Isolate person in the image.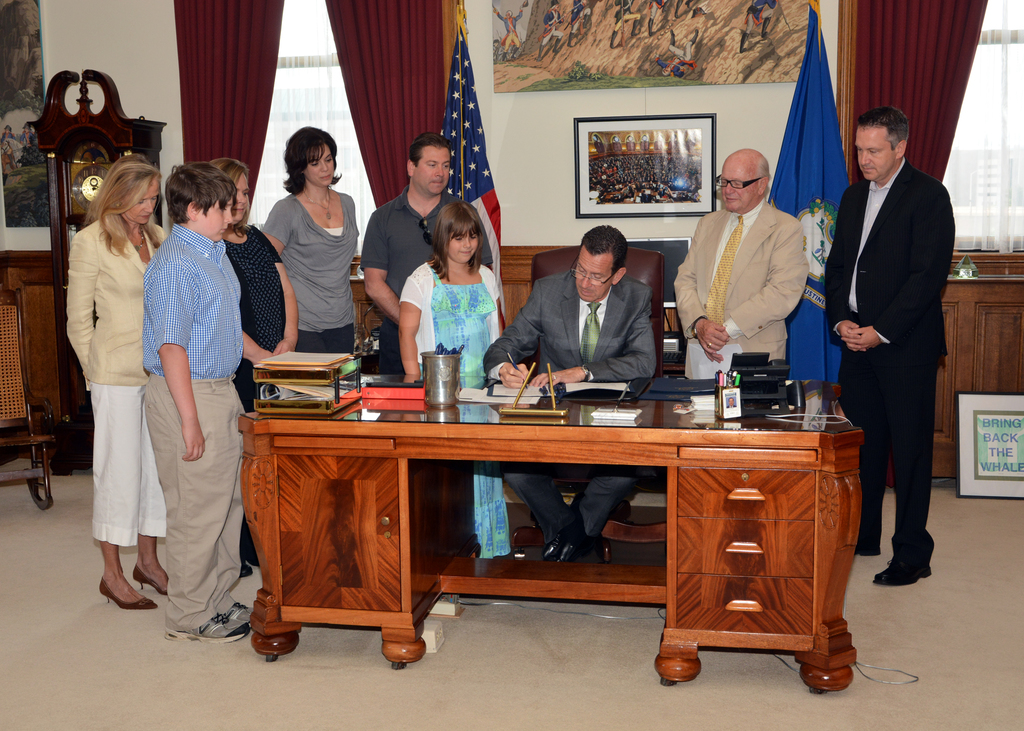
Isolated region: (x1=534, y1=0, x2=563, y2=60).
